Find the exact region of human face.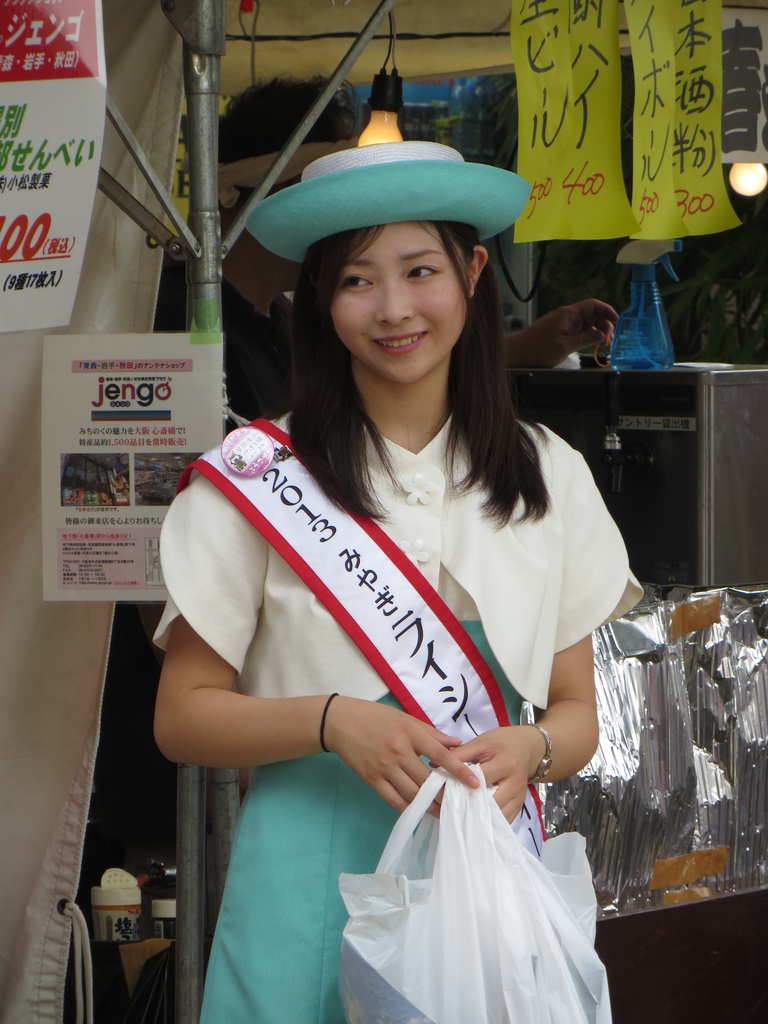
Exact region: [328,225,468,392].
